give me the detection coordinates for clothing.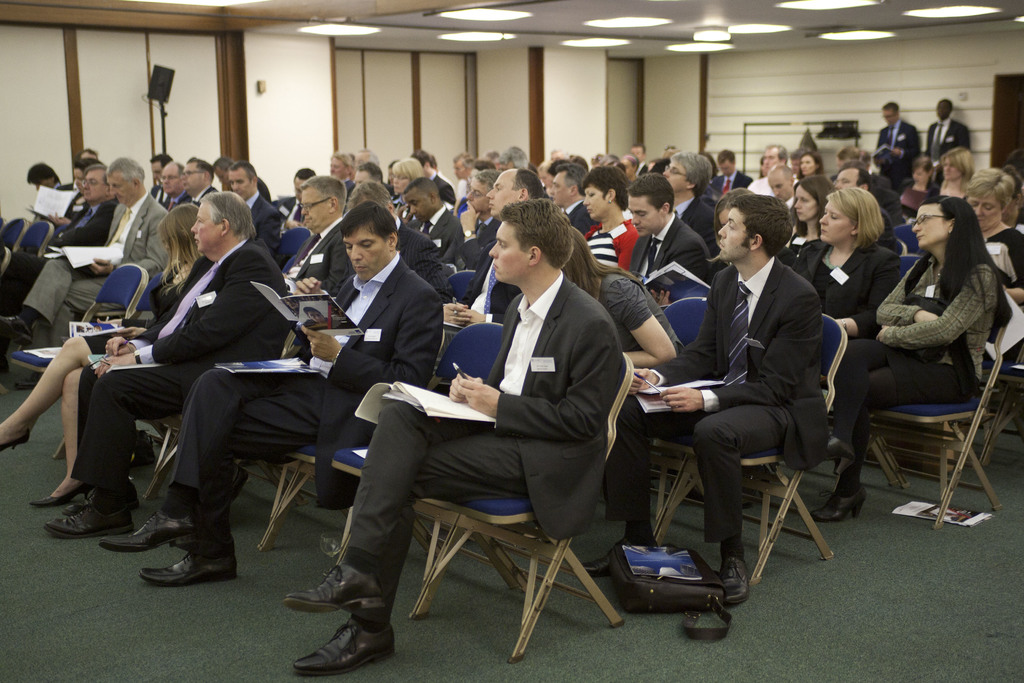
select_region(166, 250, 443, 553).
